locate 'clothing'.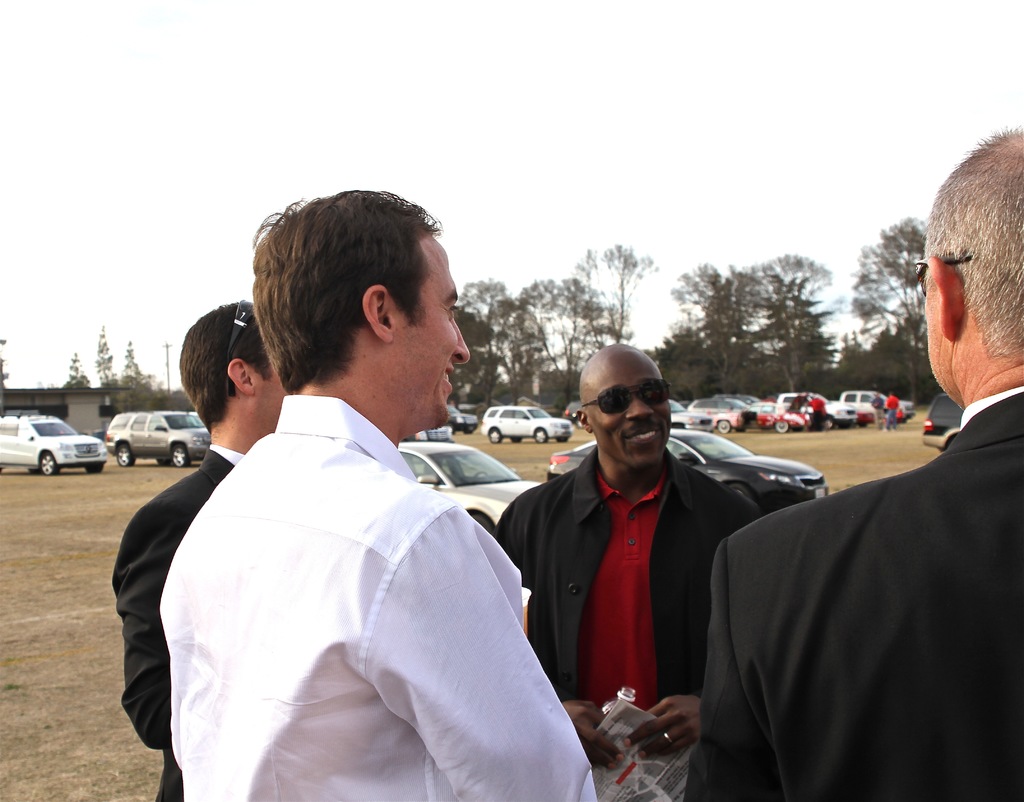
Bounding box: [left=129, top=347, right=580, bottom=800].
